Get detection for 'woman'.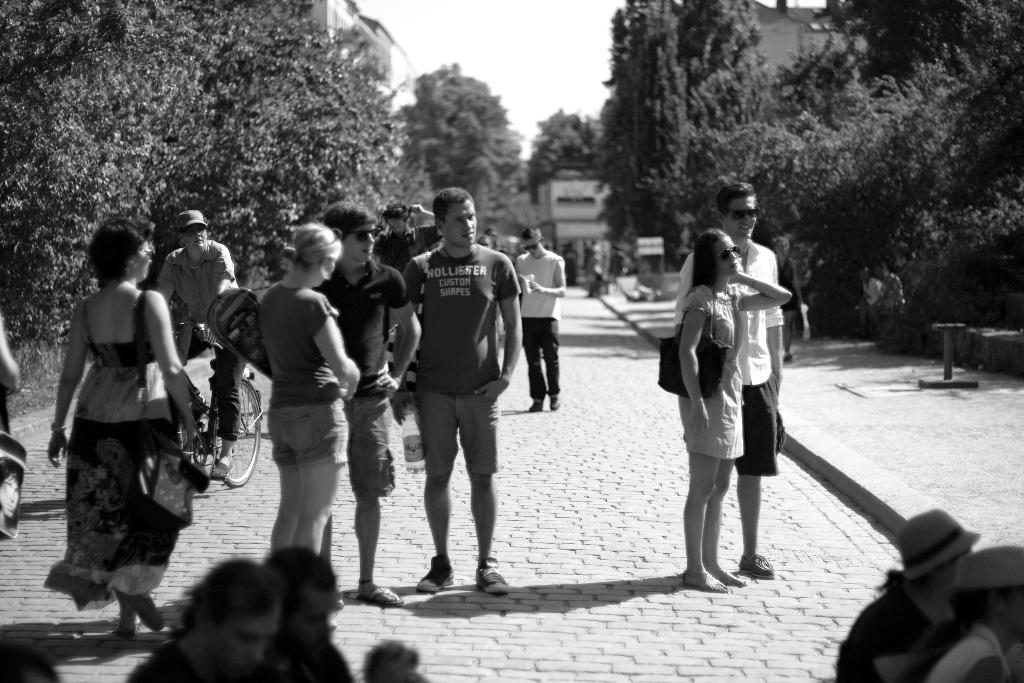
Detection: left=49, top=224, right=195, bottom=643.
